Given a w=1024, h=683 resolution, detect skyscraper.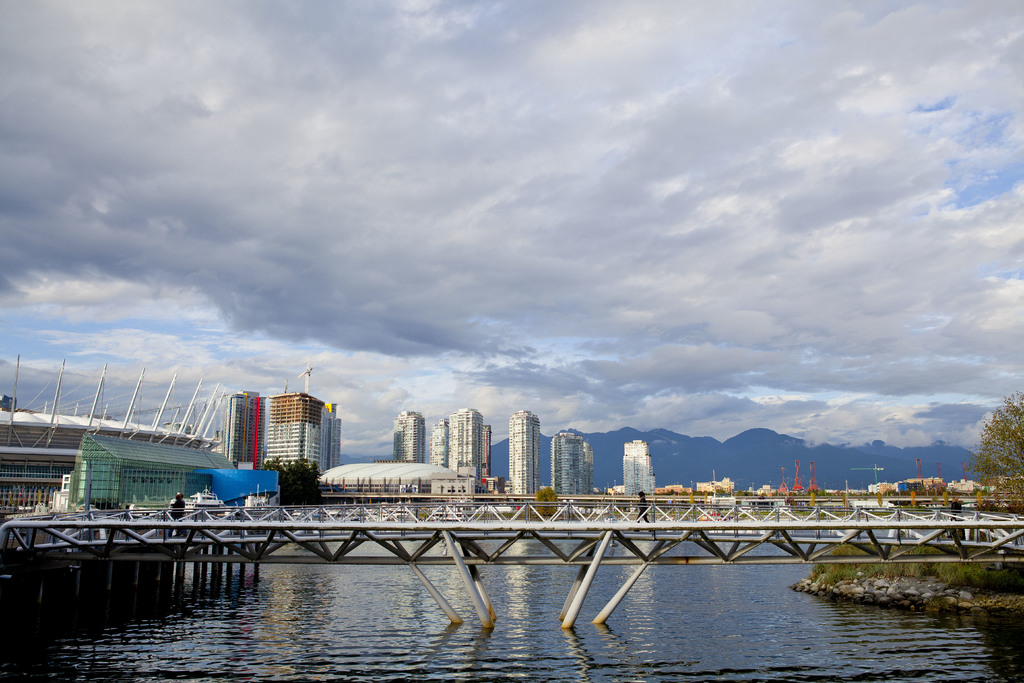
388, 404, 423, 470.
